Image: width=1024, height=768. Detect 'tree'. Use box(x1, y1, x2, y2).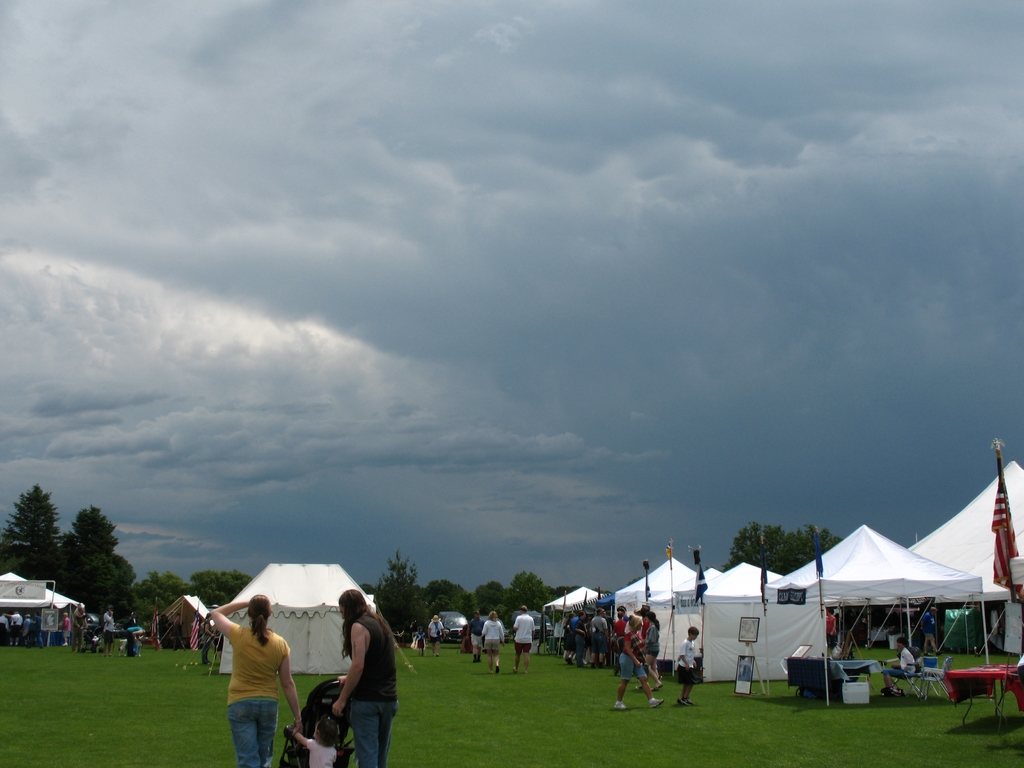
box(499, 590, 525, 624).
